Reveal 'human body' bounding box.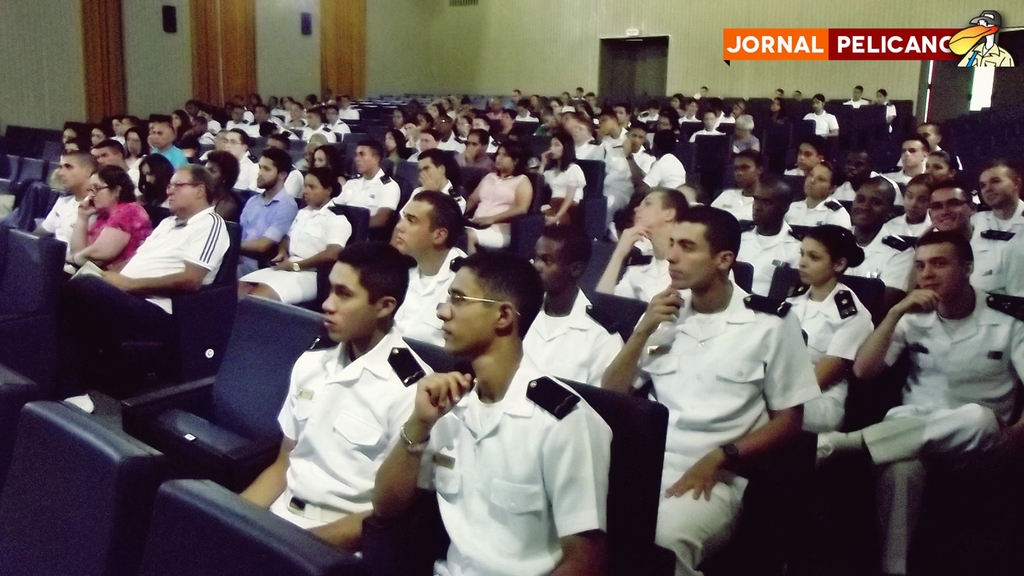
Revealed: <box>916,140,952,186</box>.
